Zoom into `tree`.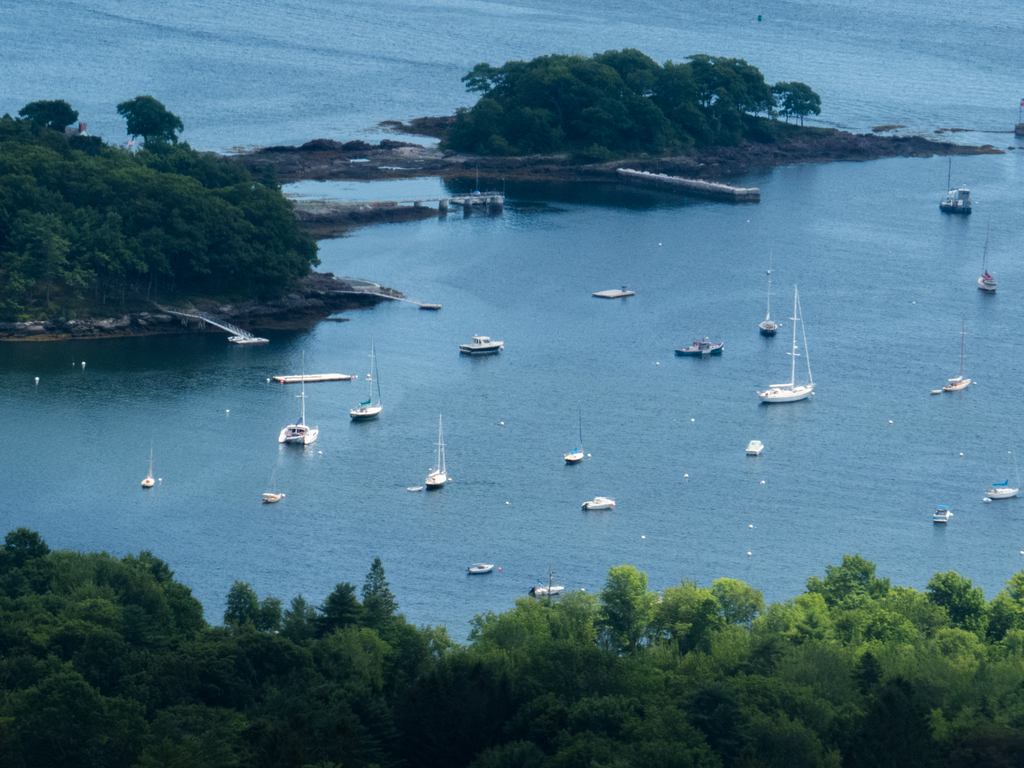
Zoom target: {"left": 15, "top": 94, "right": 79, "bottom": 135}.
